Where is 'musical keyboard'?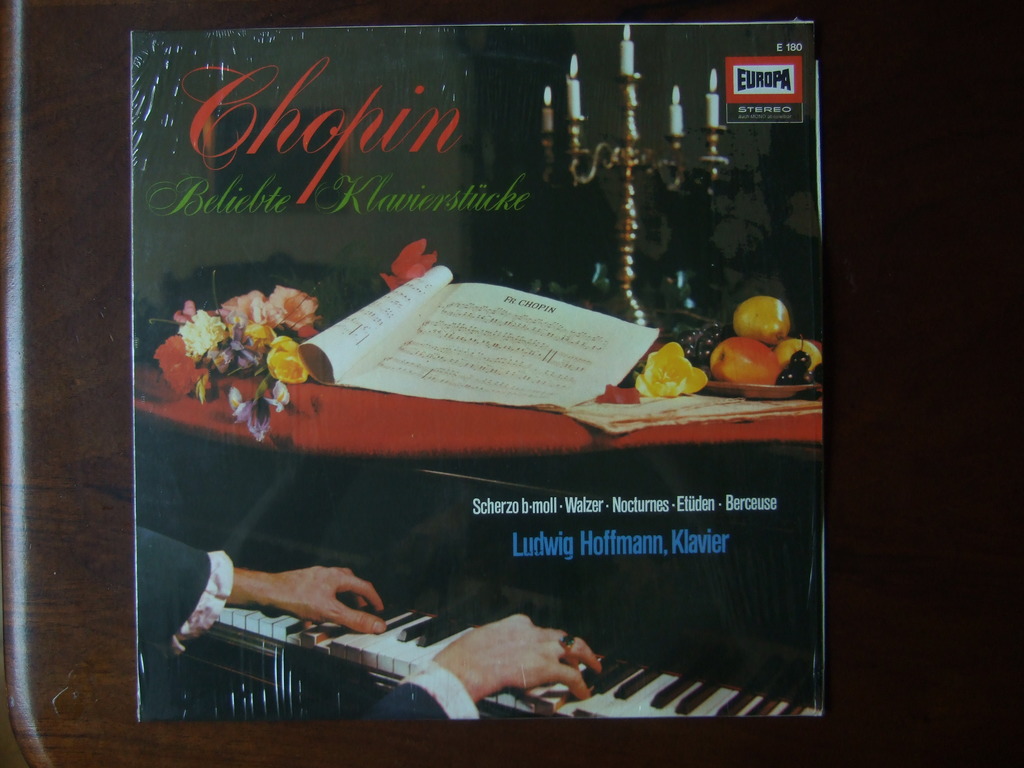
bbox=[145, 561, 824, 725].
